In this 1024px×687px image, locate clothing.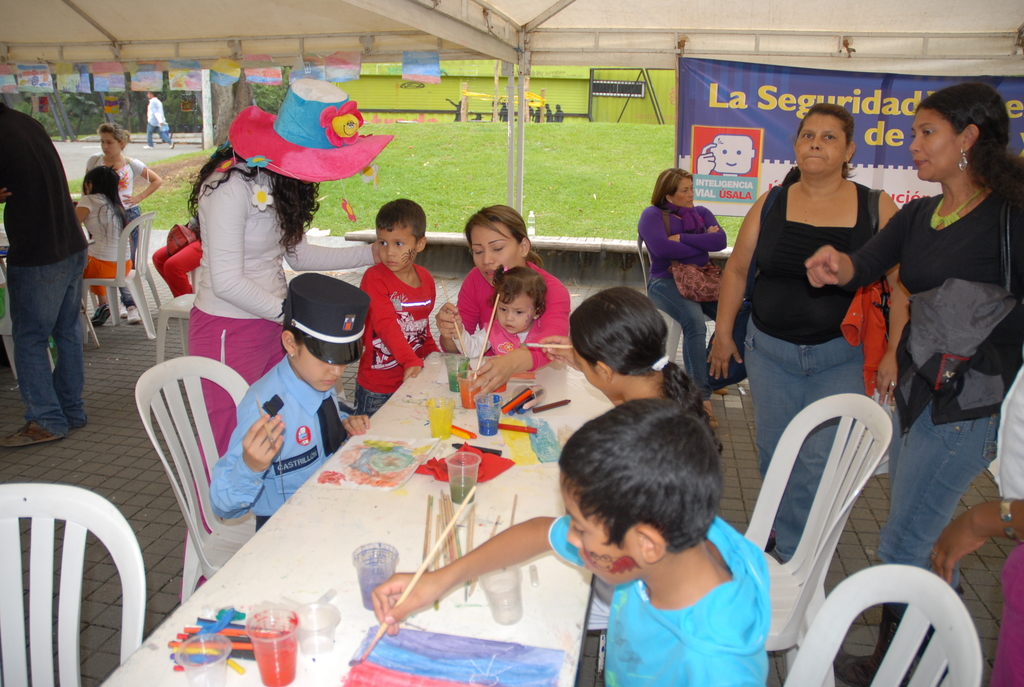
Bounding box: 975/362/1021/517.
